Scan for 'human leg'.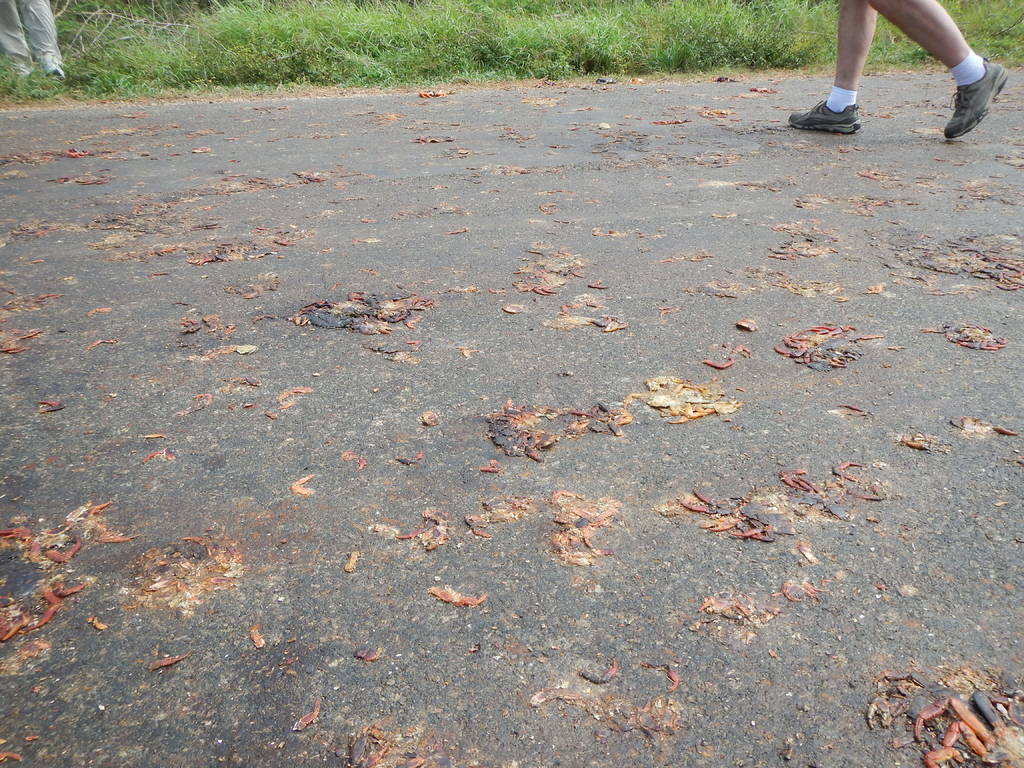
Scan result: [0,0,33,82].
